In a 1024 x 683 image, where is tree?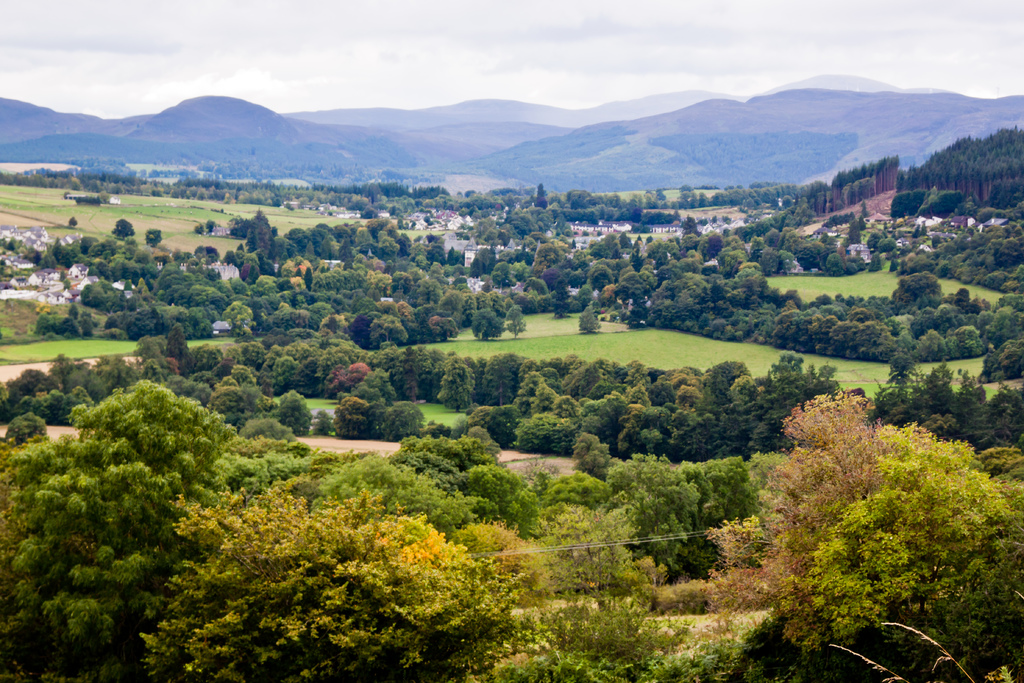
(left=753, top=356, right=952, bottom=627).
